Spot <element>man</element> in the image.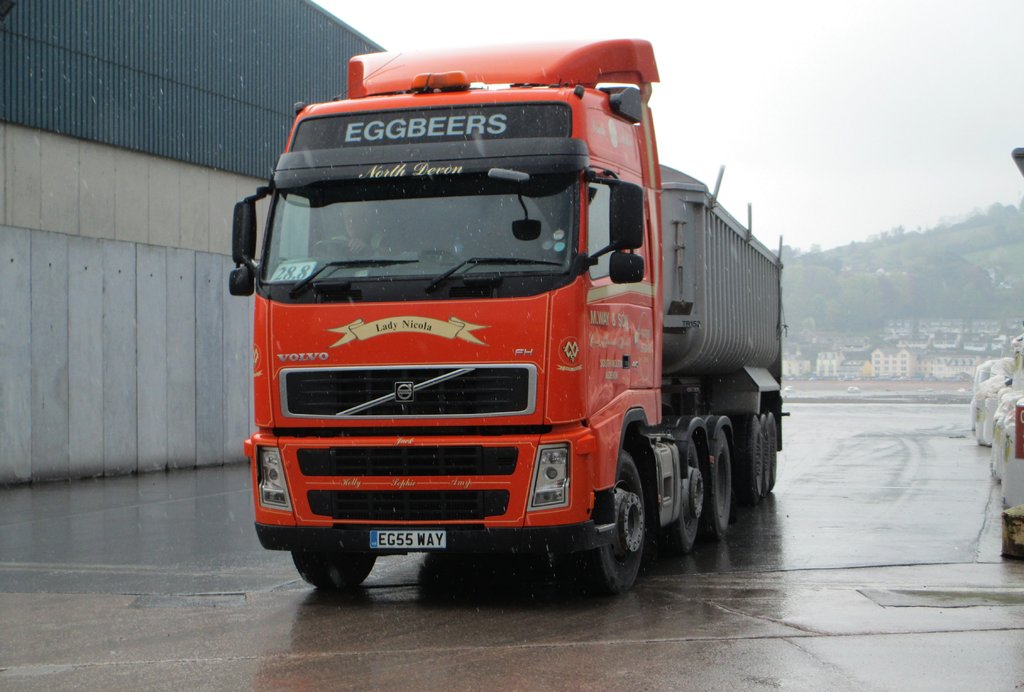
<element>man</element> found at bbox(318, 188, 400, 273).
